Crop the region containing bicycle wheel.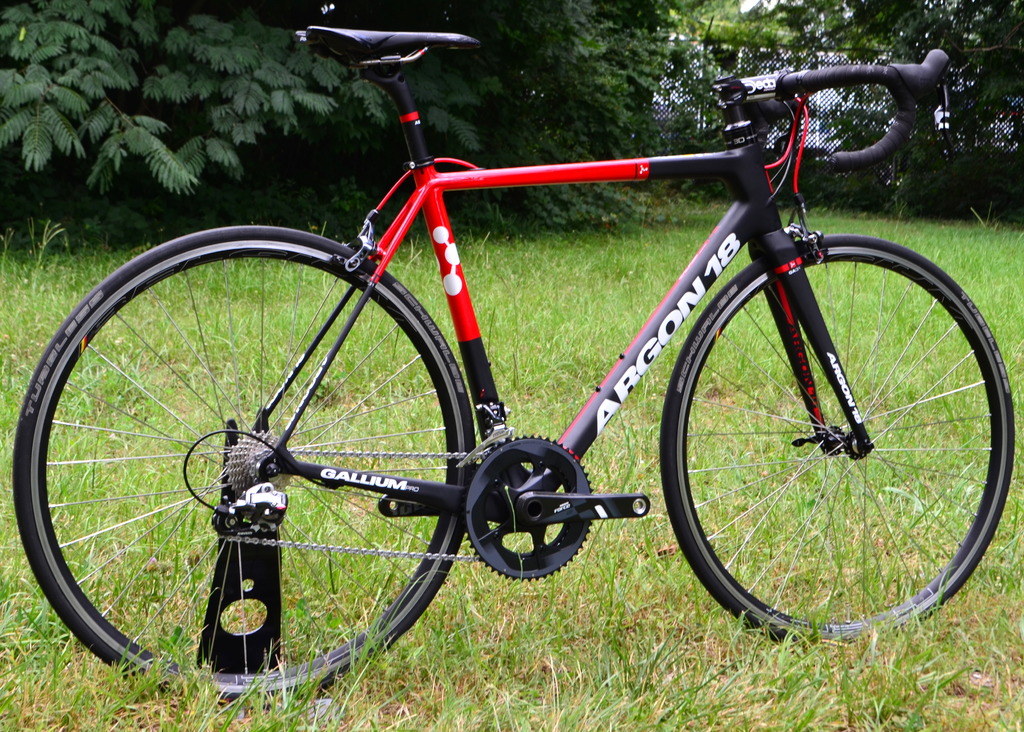
Crop region: 31/245/503/690.
